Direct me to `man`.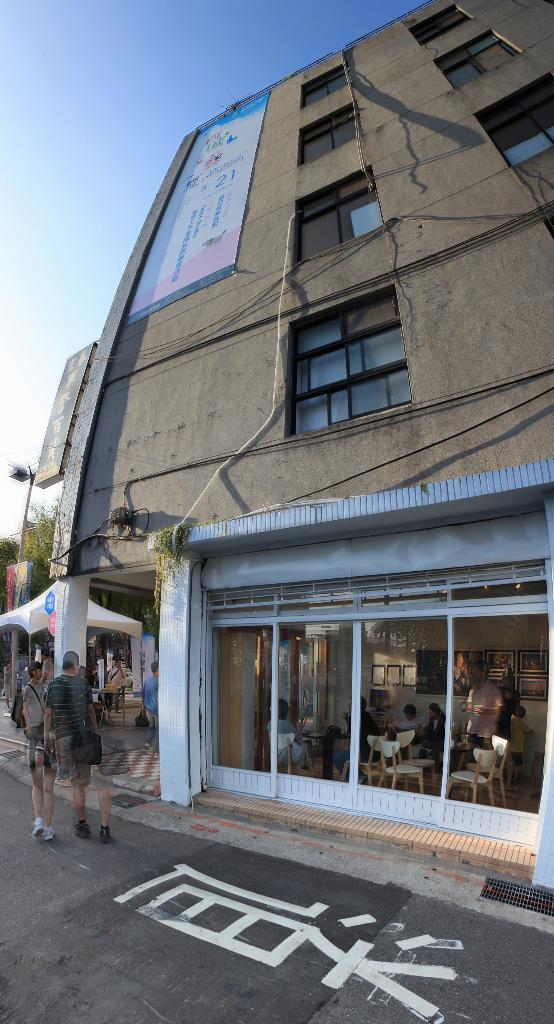
Direction: bbox=(39, 644, 120, 847).
